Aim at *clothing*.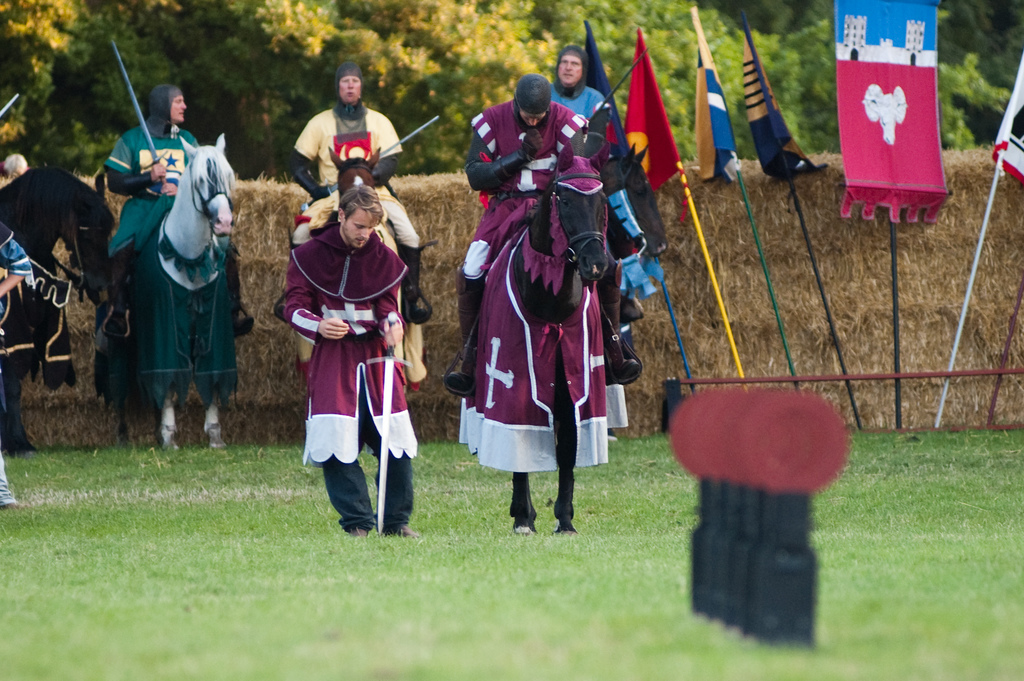
Aimed at [x1=291, y1=97, x2=423, y2=253].
